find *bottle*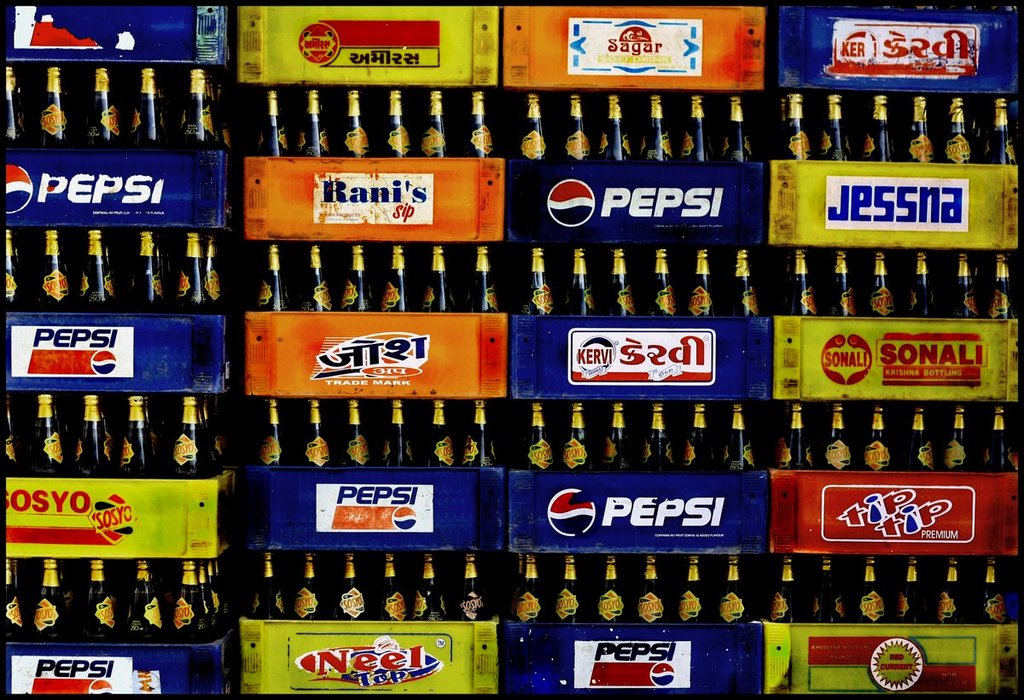
[x1=724, y1=404, x2=759, y2=474]
